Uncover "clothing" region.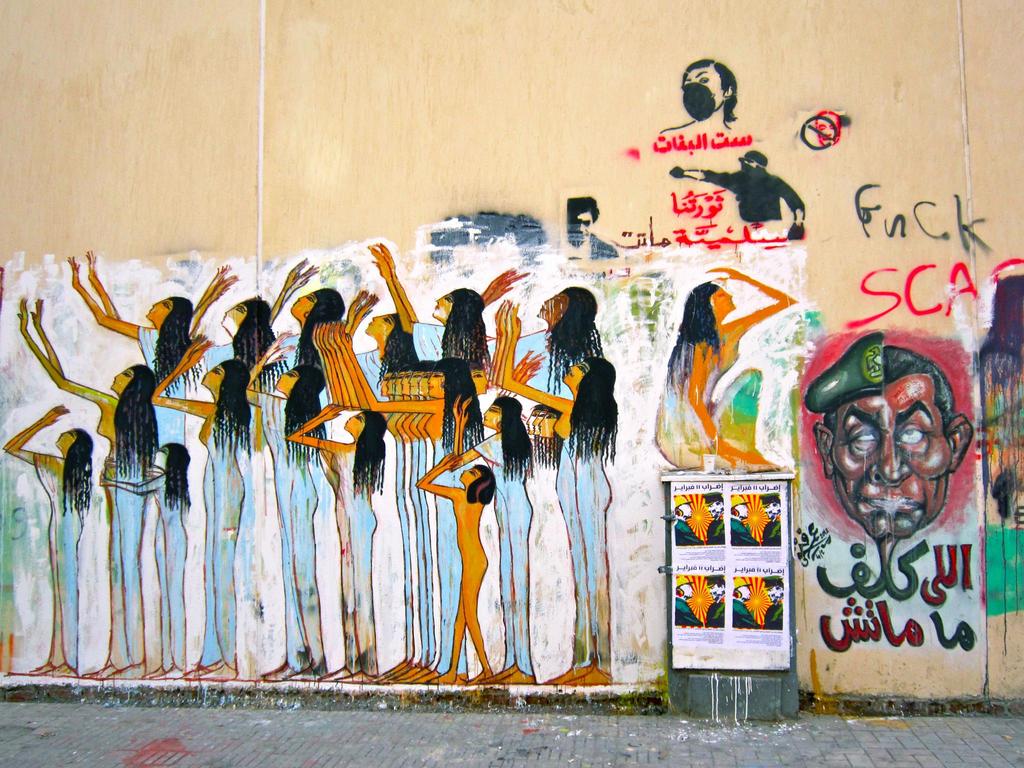
Uncovered: BBox(261, 395, 330, 669).
